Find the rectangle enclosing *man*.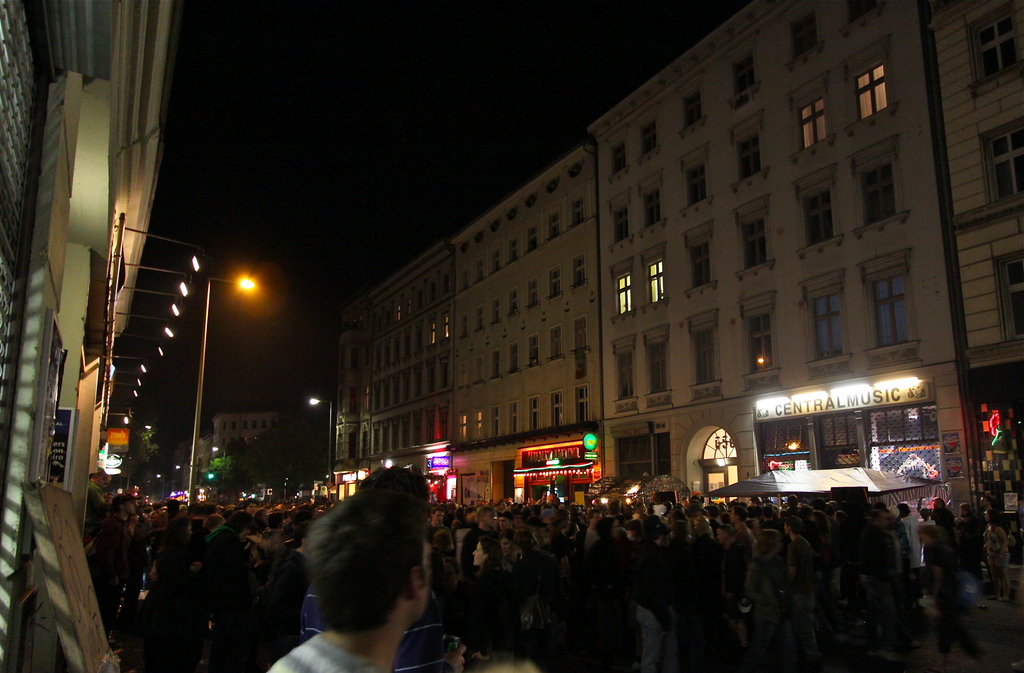
[727,505,757,550].
